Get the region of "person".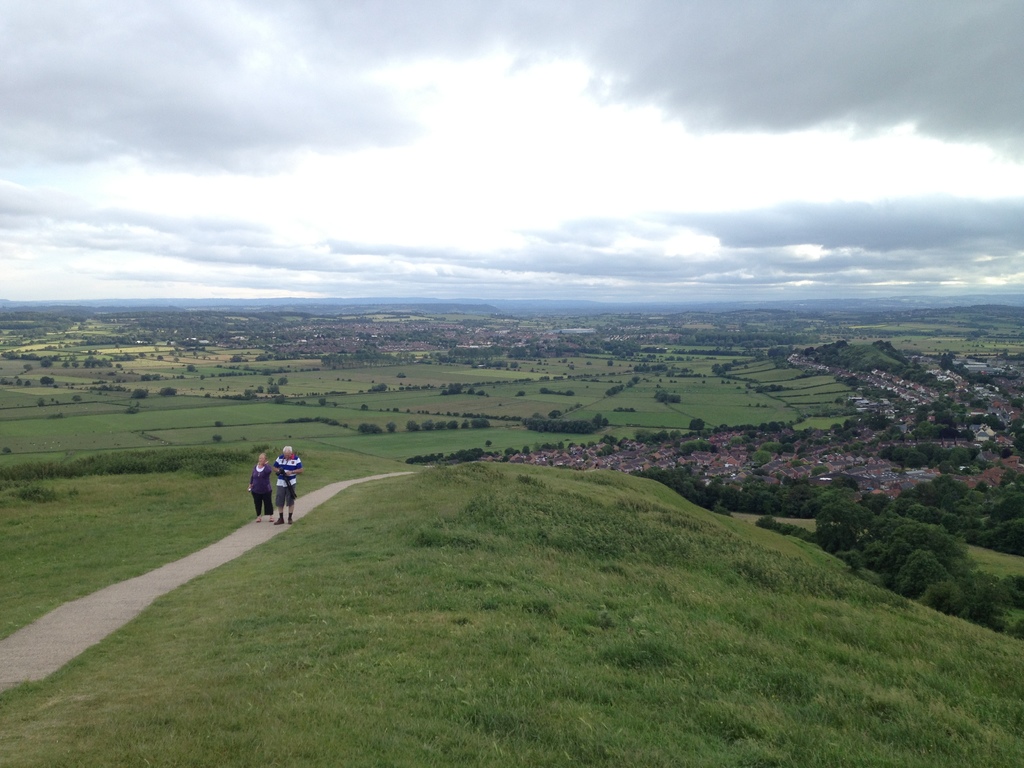
left=271, top=443, right=304, bottom=525.
